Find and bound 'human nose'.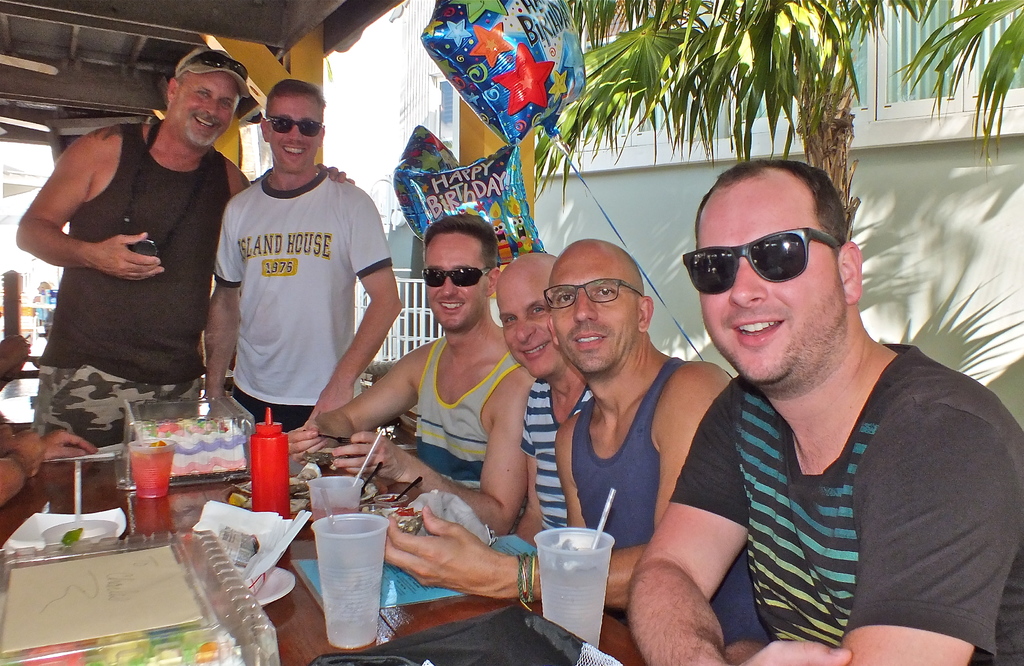
Bound: <region>511, 311, 538, 347</region>.
